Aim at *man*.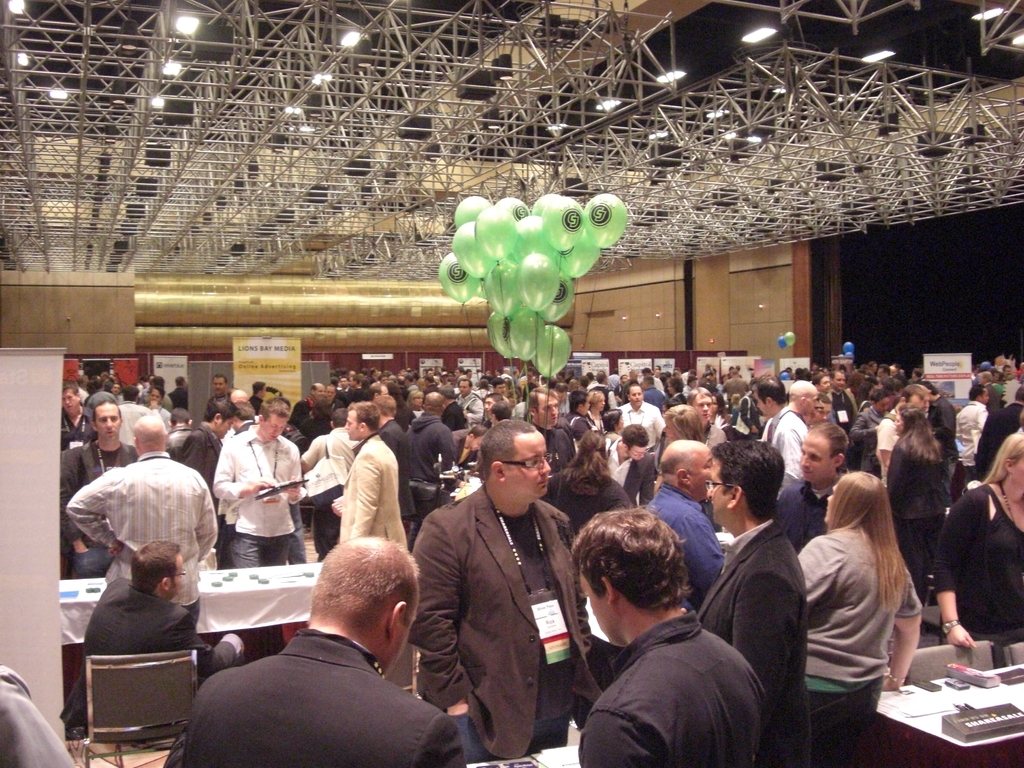
Aimed at 330/401/409/550.
